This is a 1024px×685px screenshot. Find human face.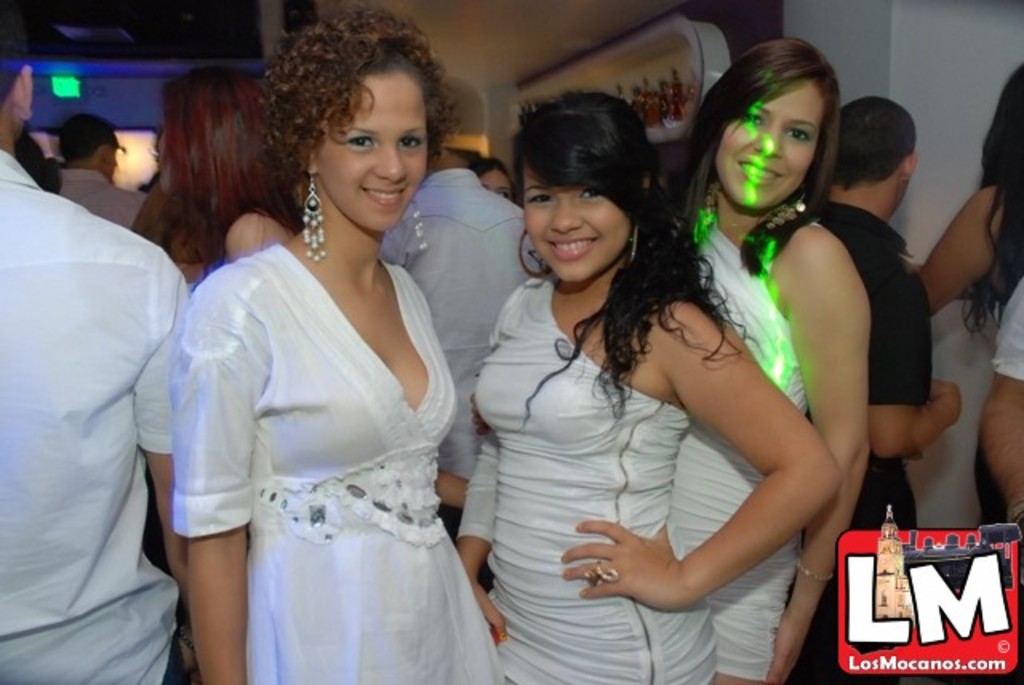
Bounding box: box=[722, 82, 826, 210].
